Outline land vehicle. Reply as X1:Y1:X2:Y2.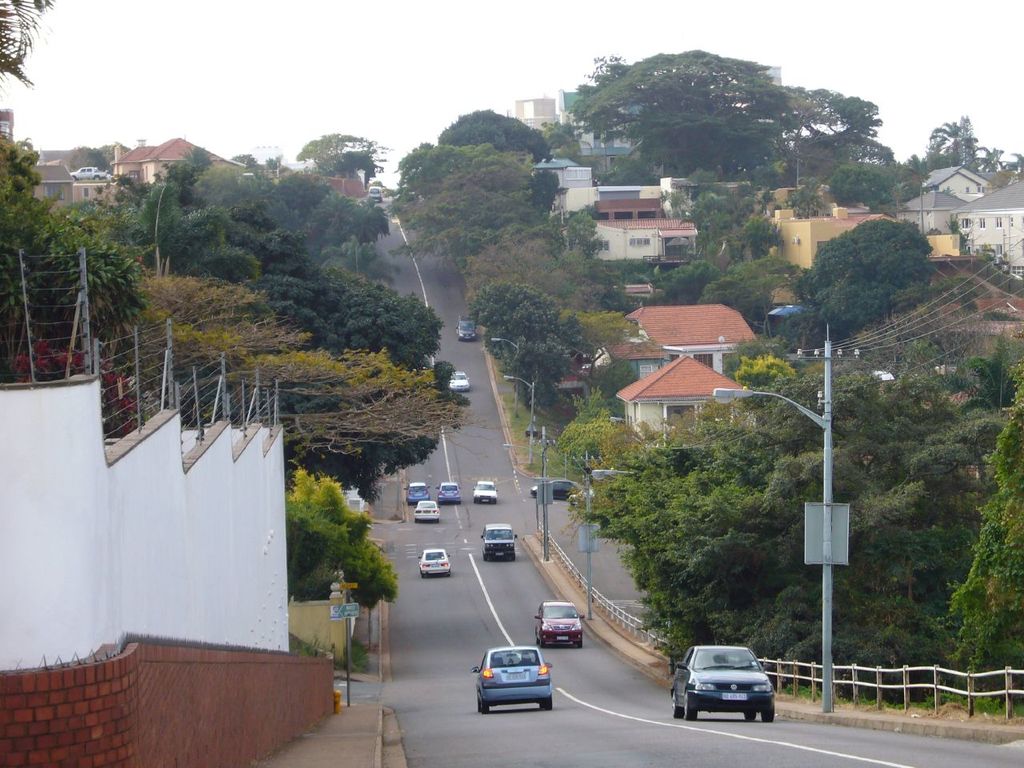
530:478:578:502.
